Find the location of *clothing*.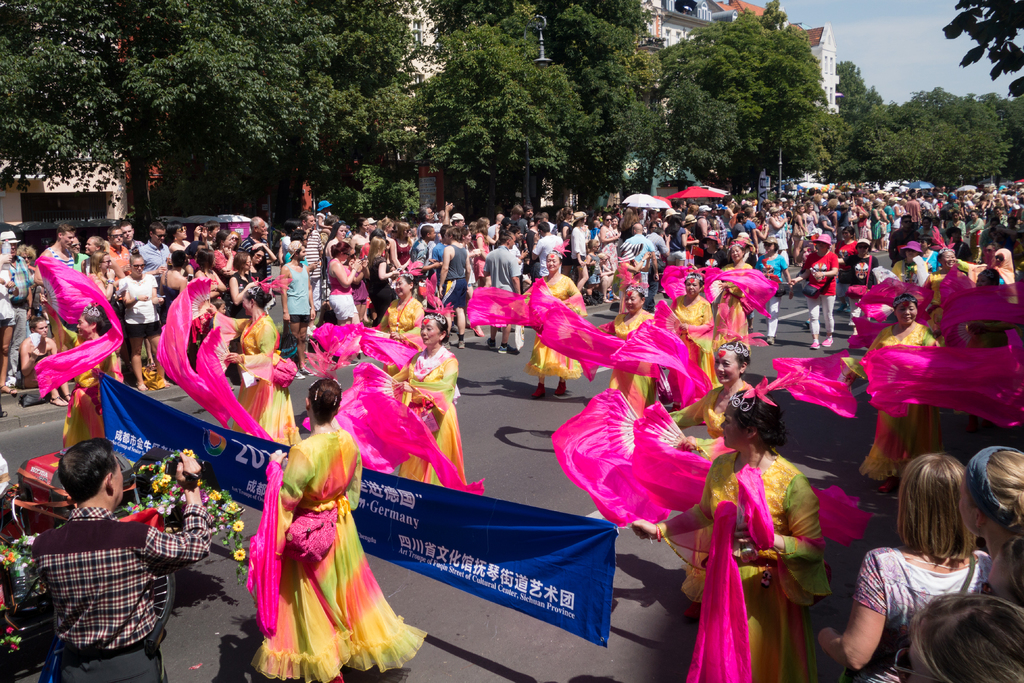
Location: <bbox>378, 293, 425, 360</bbox>.
